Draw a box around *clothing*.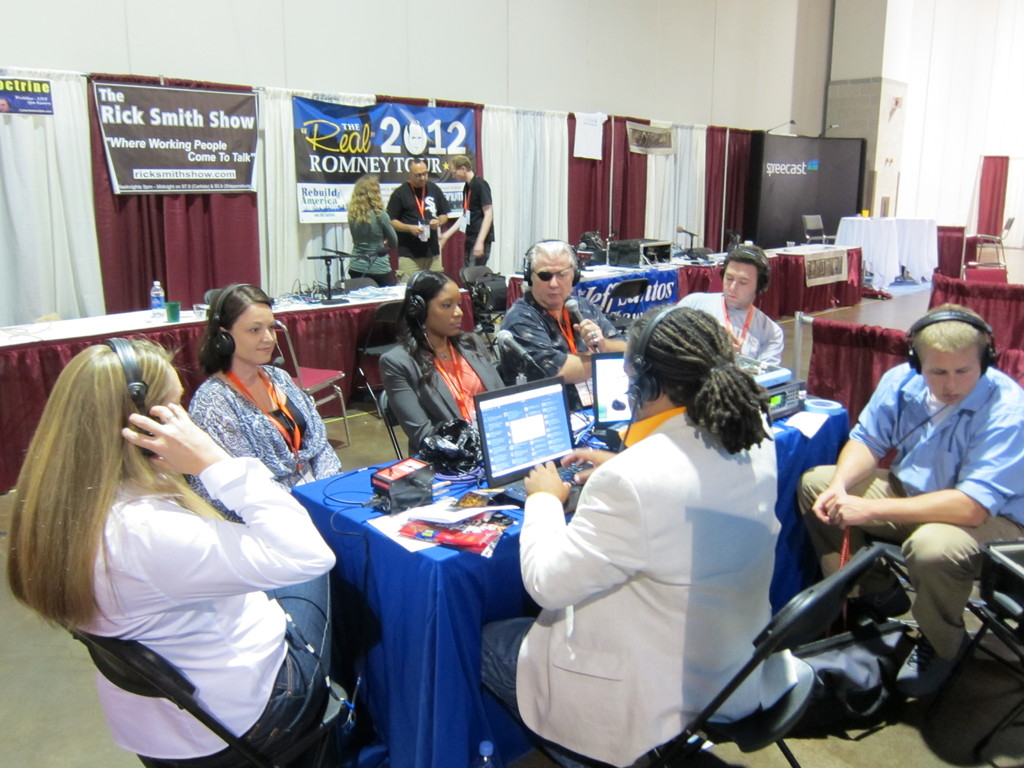
[187,371,340,524].
